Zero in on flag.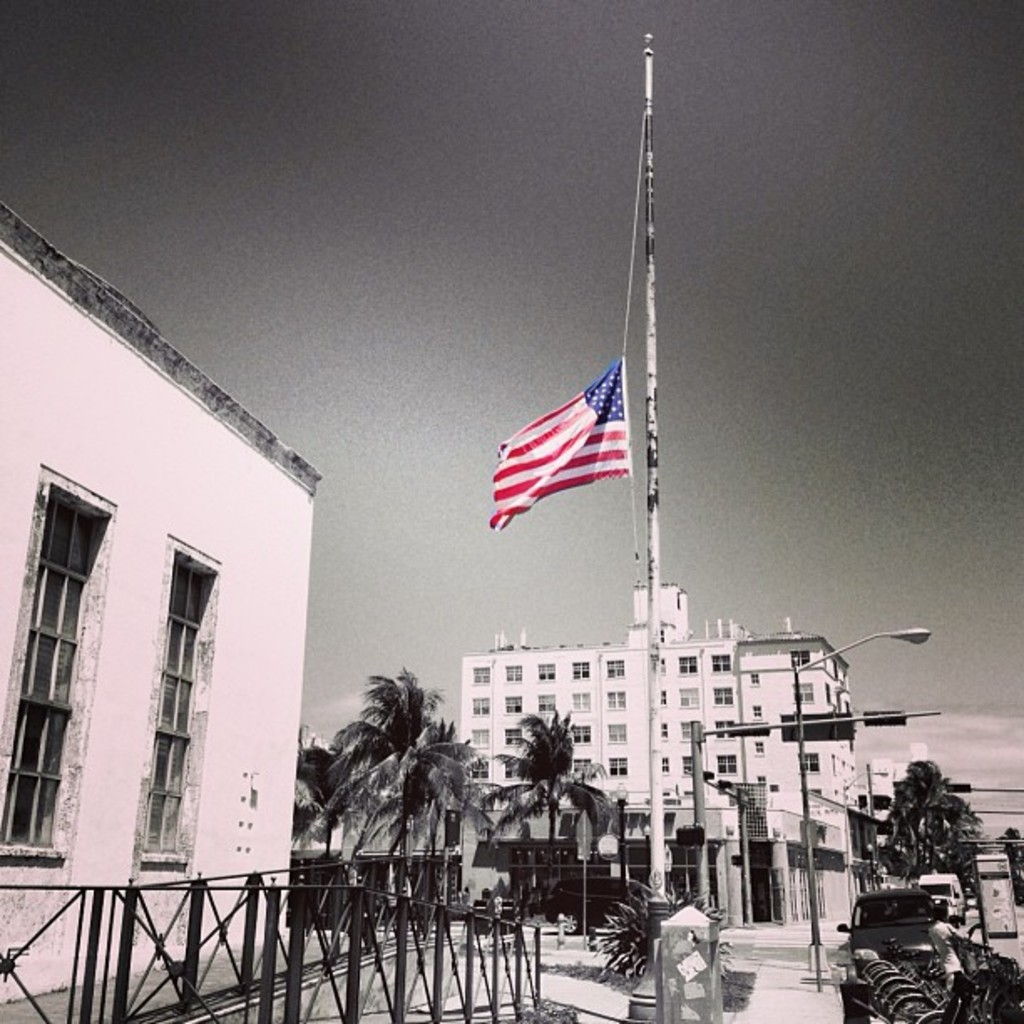
Zeroed in: 479:348:659:539.
